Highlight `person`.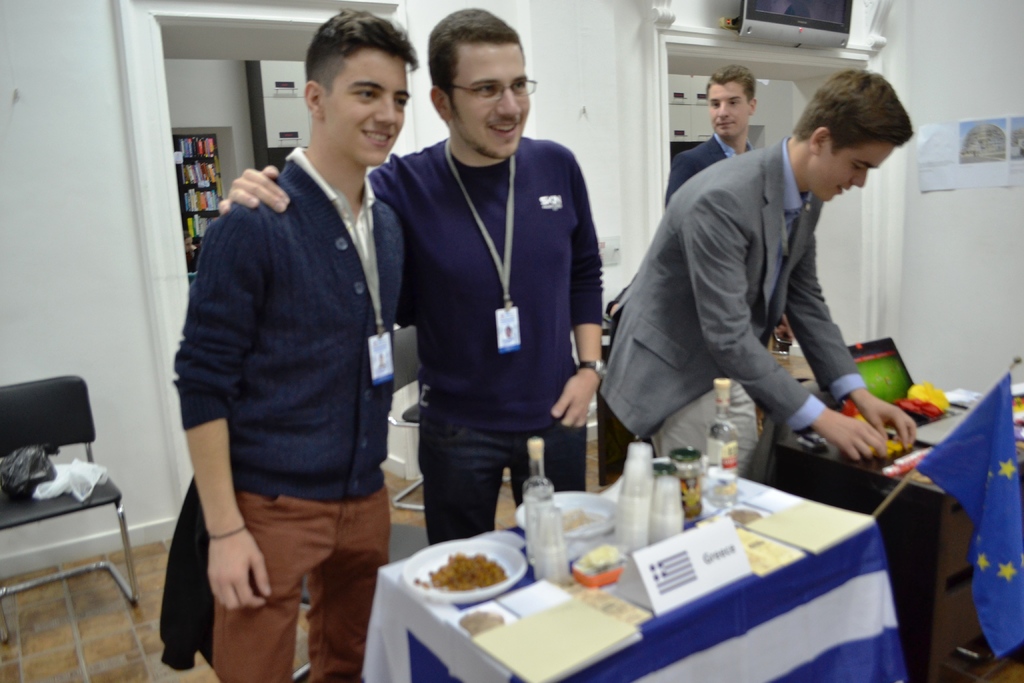
Highlighted region: [x1=218, y1=2, x2=604, y2=546].
